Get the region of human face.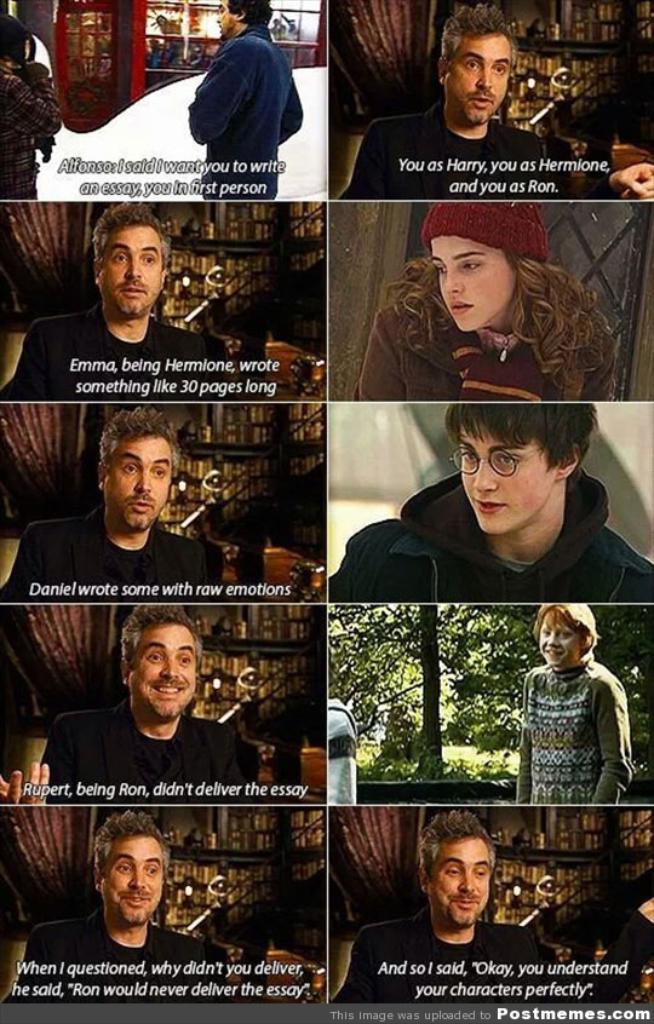
102,834,162,924.
